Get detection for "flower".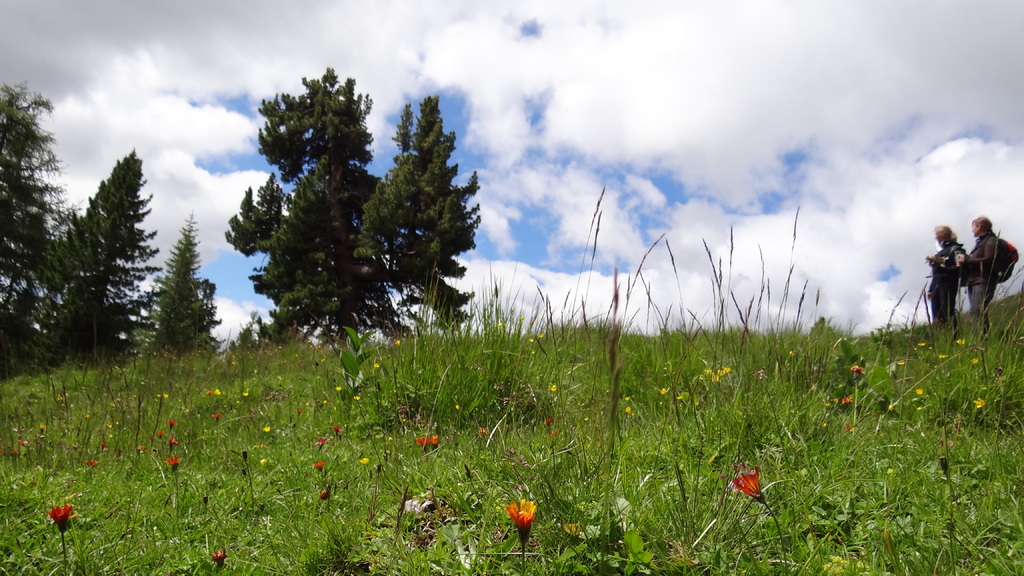
Detection: bbox=[168, 417, 179, 428].
